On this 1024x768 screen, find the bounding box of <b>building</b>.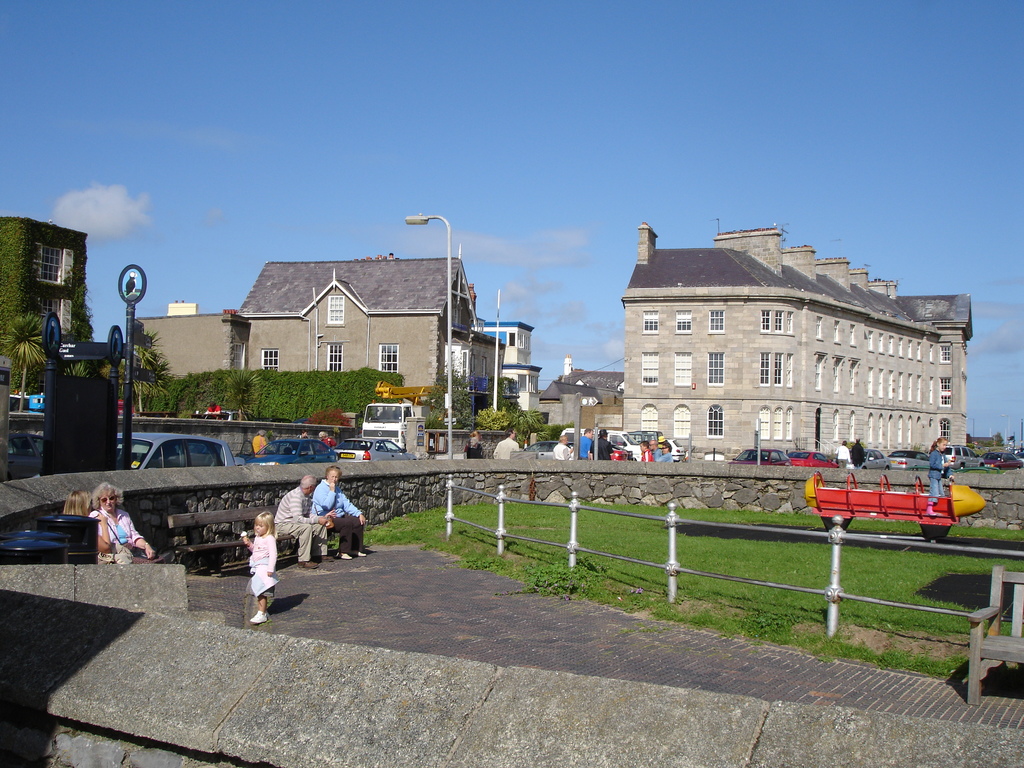
Bounding box: region(133, 259, 502, 417).
